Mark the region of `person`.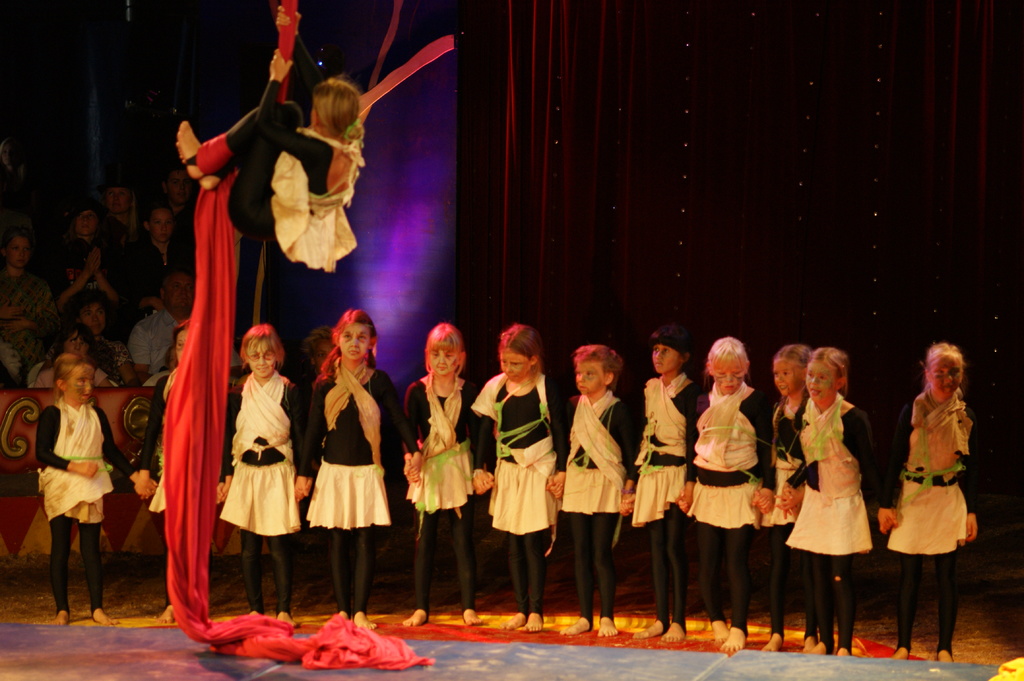
Region: box(28, 350, 115, 628).
